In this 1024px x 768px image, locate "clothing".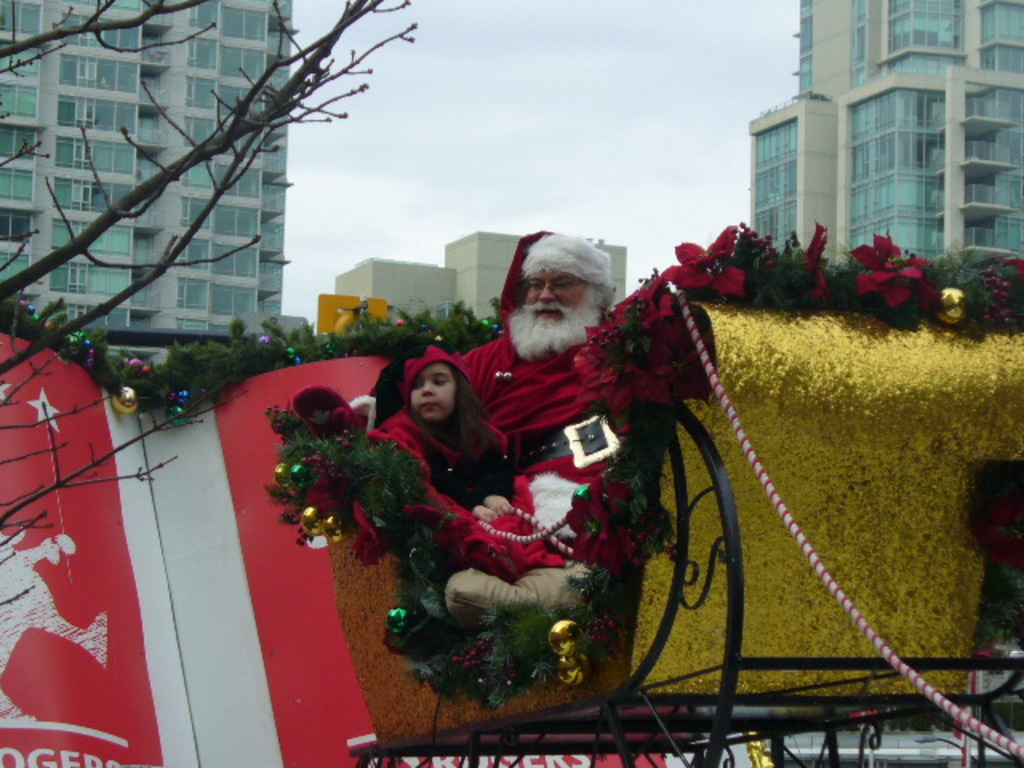
Bounding box: 339 306 693 690.
